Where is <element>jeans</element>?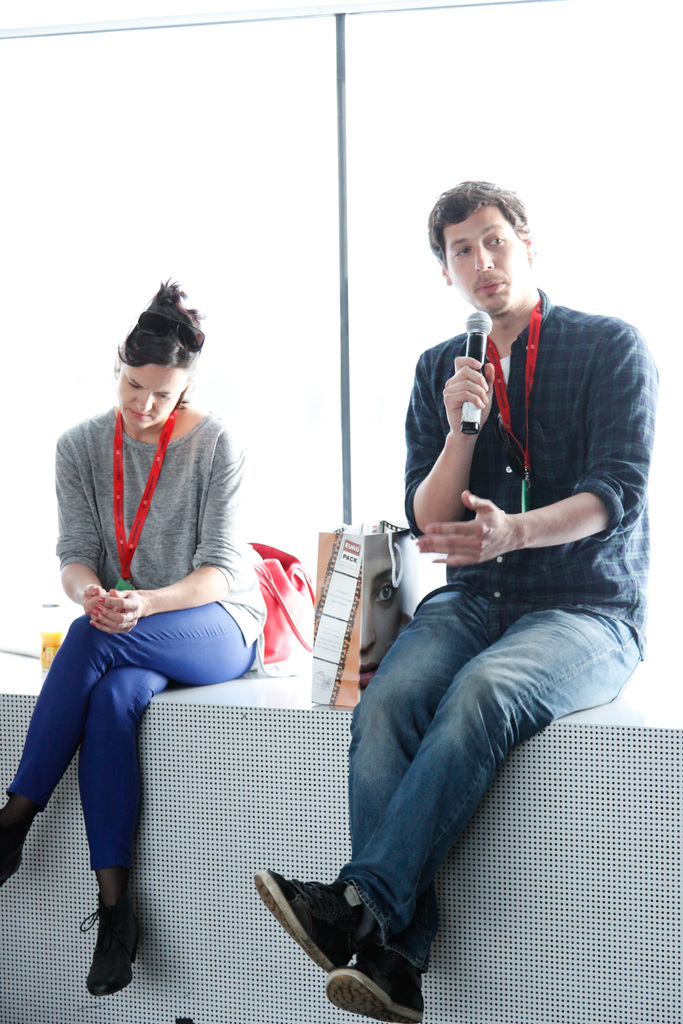
rect(329, 563, 647, 968).
